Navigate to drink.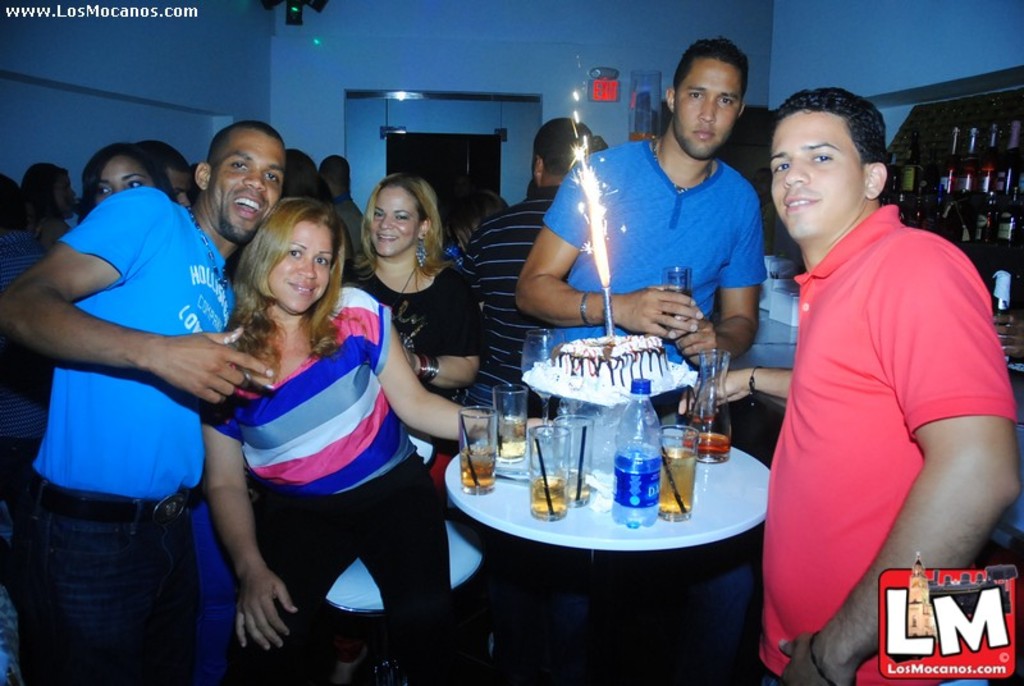
Navigation target: <region>447, 393, 513, 499</region>.
